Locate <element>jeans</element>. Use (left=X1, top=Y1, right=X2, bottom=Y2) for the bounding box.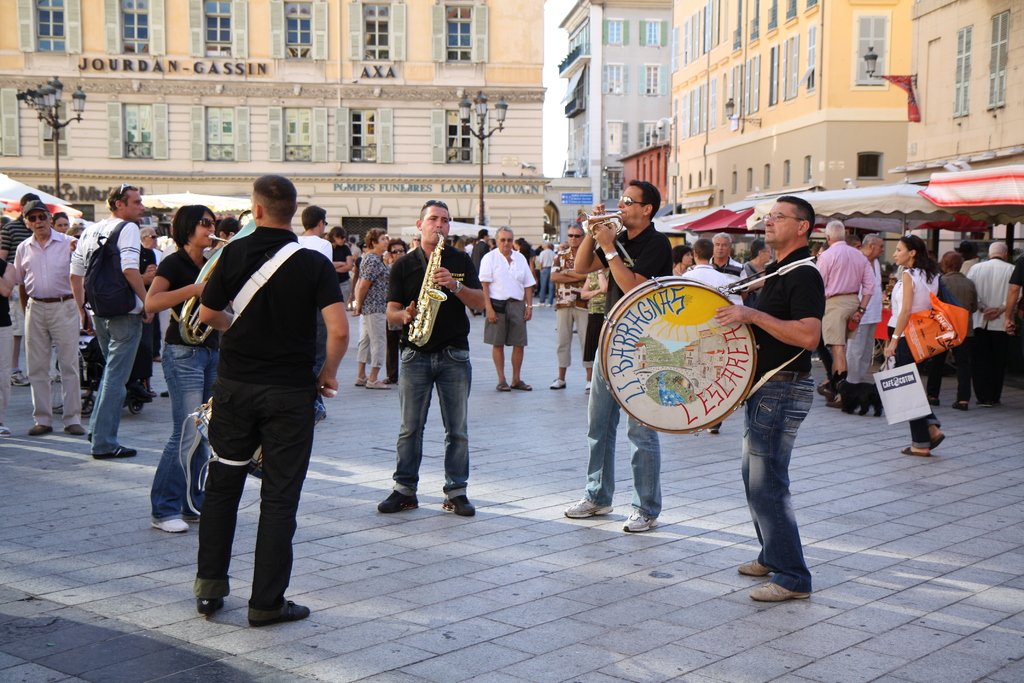
(left=583, top=350, right=659, bottom=517).
